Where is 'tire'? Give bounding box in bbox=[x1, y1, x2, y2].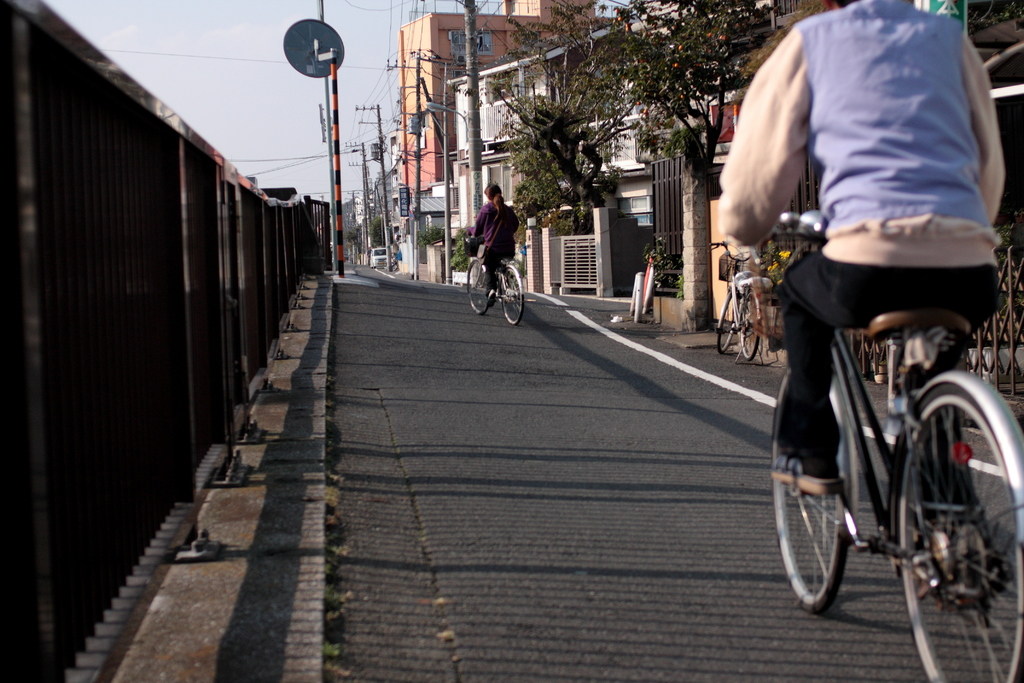
bbox=[463, 258, 491, 317].
